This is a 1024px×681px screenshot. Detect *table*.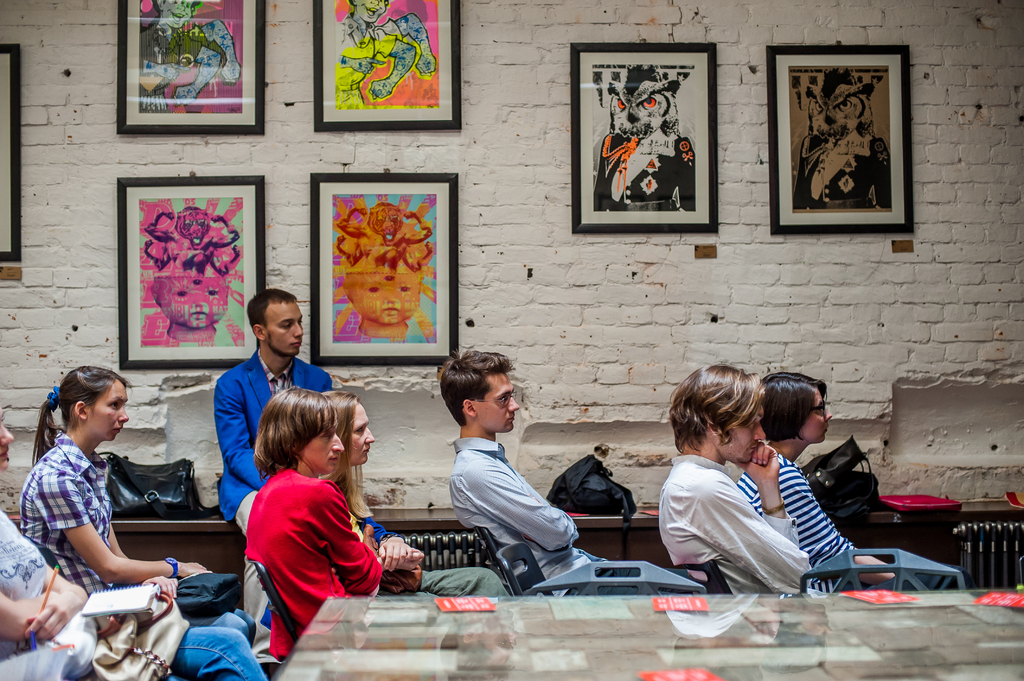
select_region(117, 488, 1023, 607).
